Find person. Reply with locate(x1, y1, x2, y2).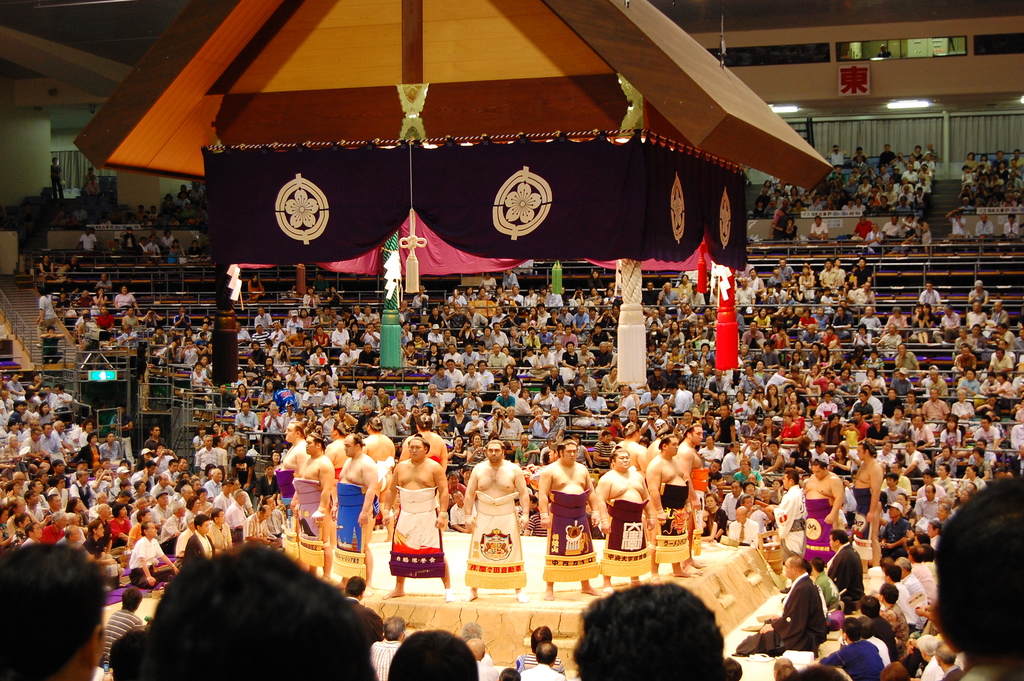
locate(330, 434, 380, 595).
